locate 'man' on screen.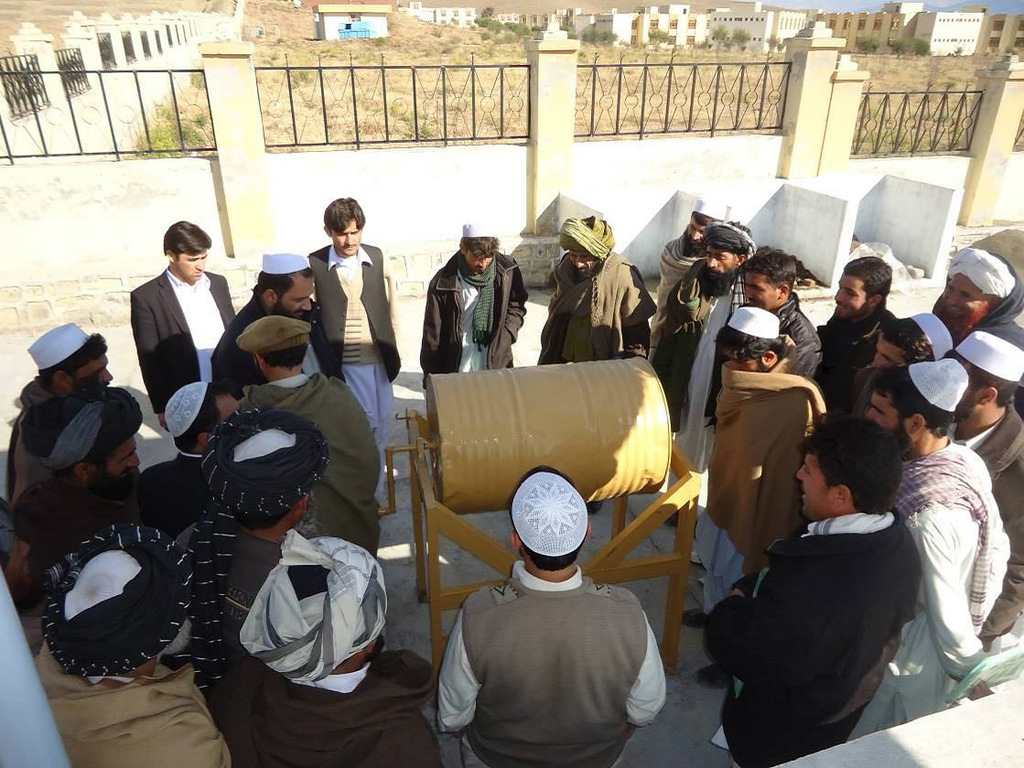
On screen at [x1=217, y1=251, x2=315, y2=392].
